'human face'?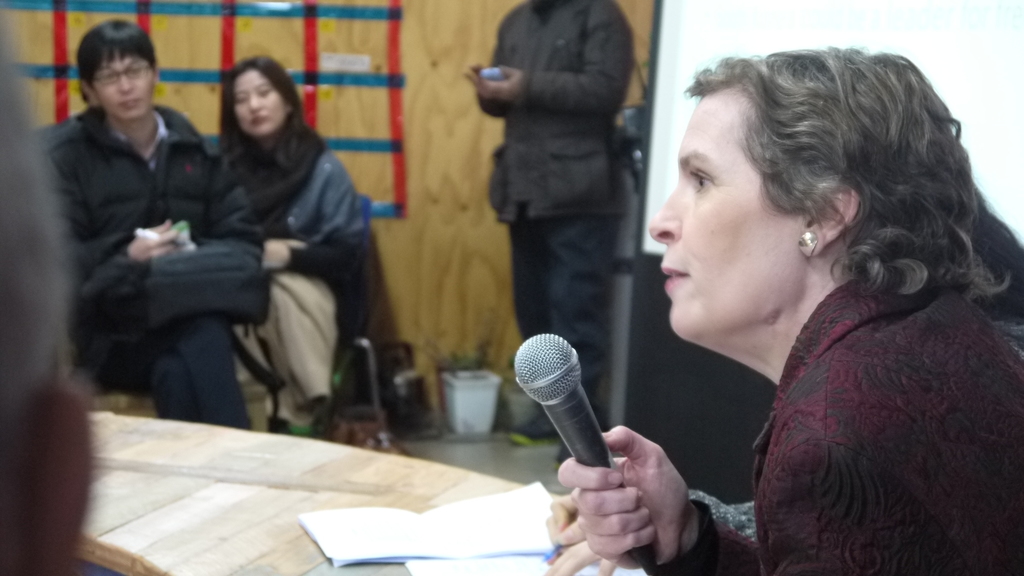
<box>89,46,155,121</box>
